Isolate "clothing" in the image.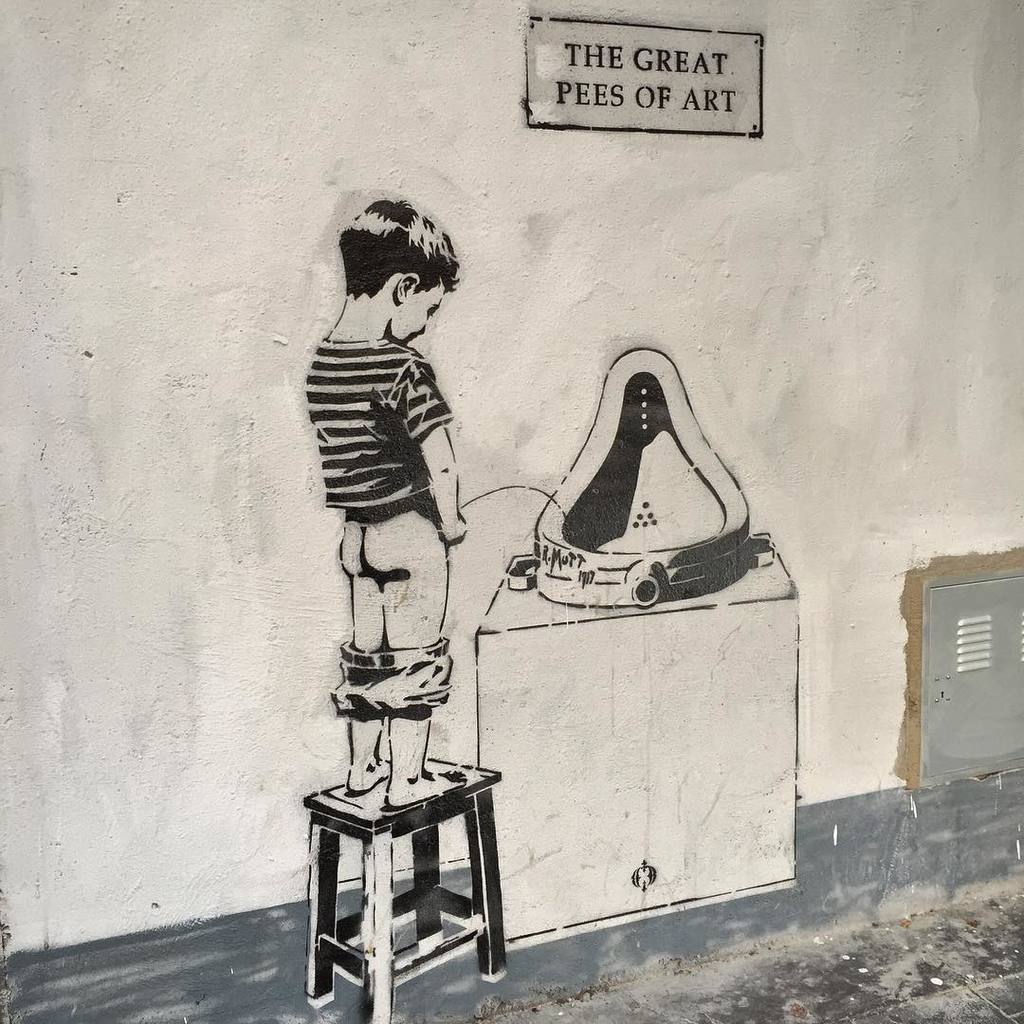
Isolated region: box(329, 645, 454, 714).
